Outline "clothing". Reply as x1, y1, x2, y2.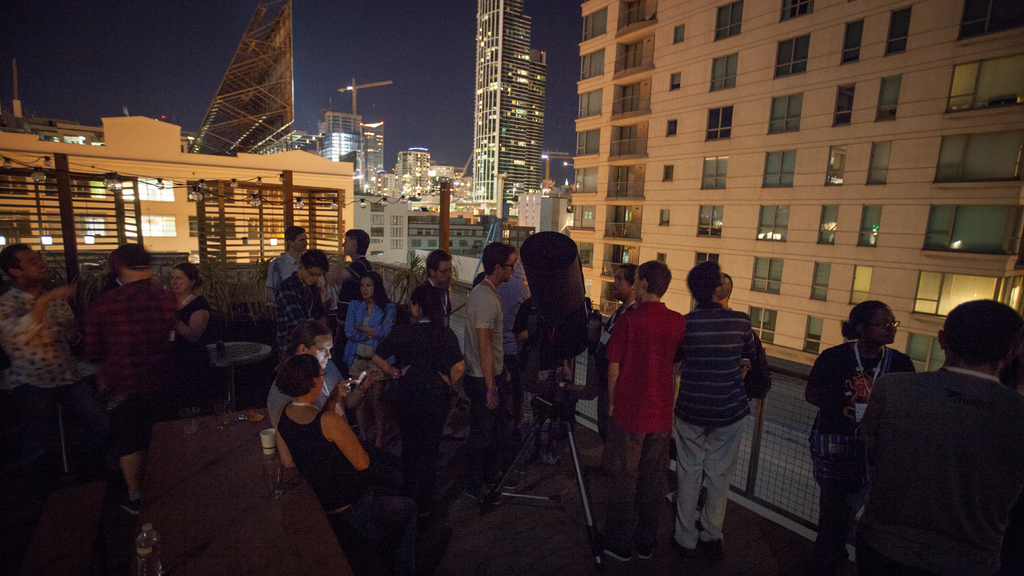
689, 300, 756, 532.
